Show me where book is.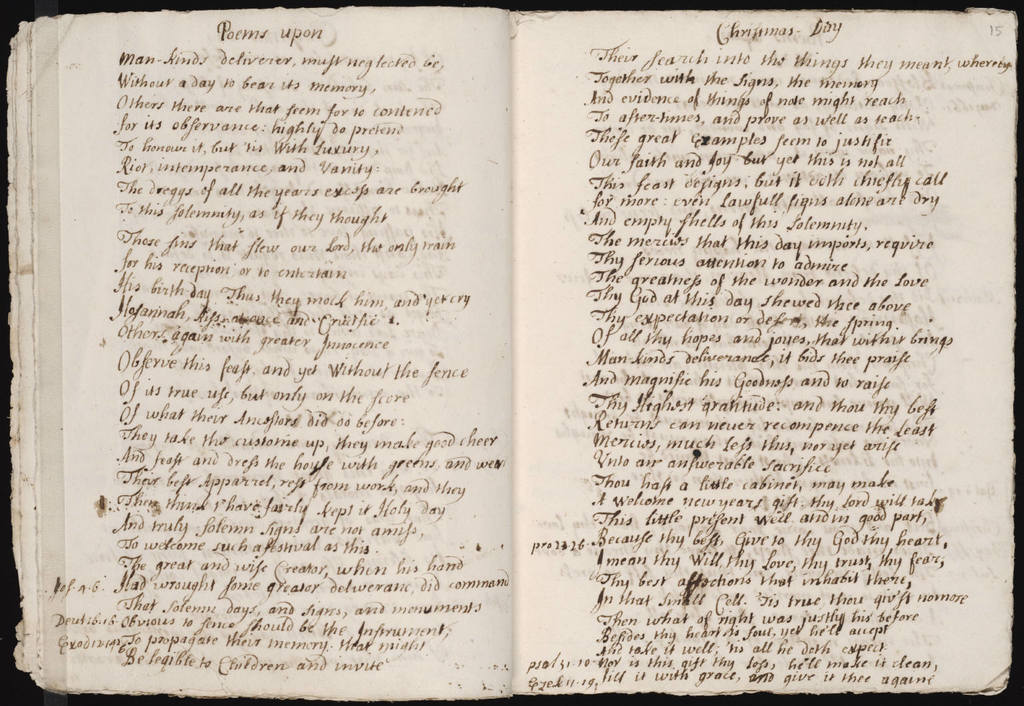
book is at bbox=[7, 0, 1014, 697].
